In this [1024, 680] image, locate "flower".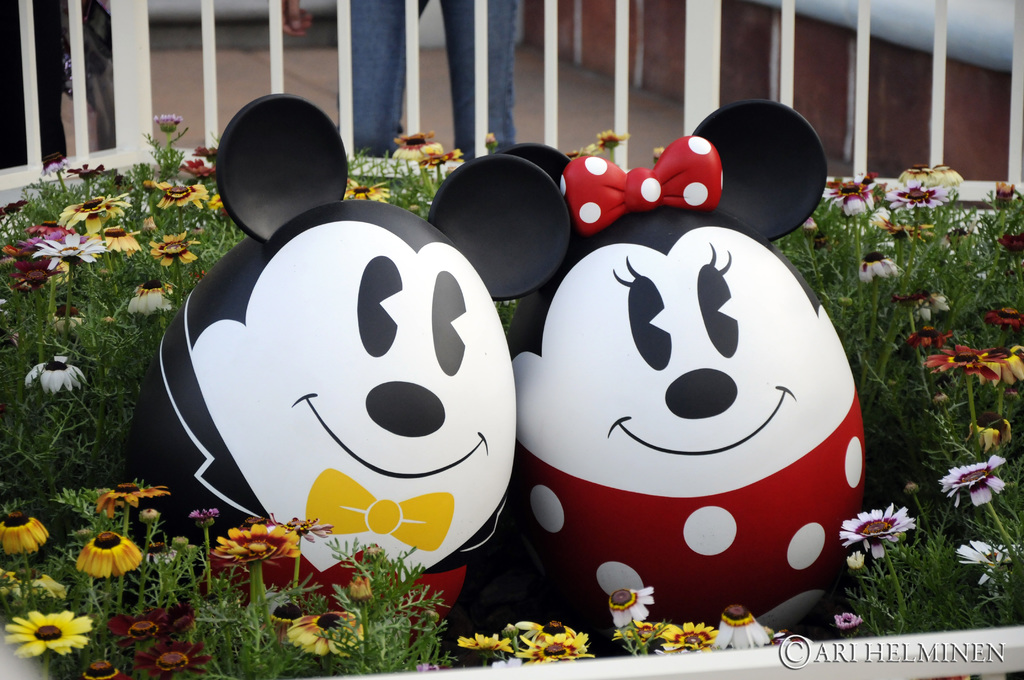
Bounding box: (150,111,179,125).
